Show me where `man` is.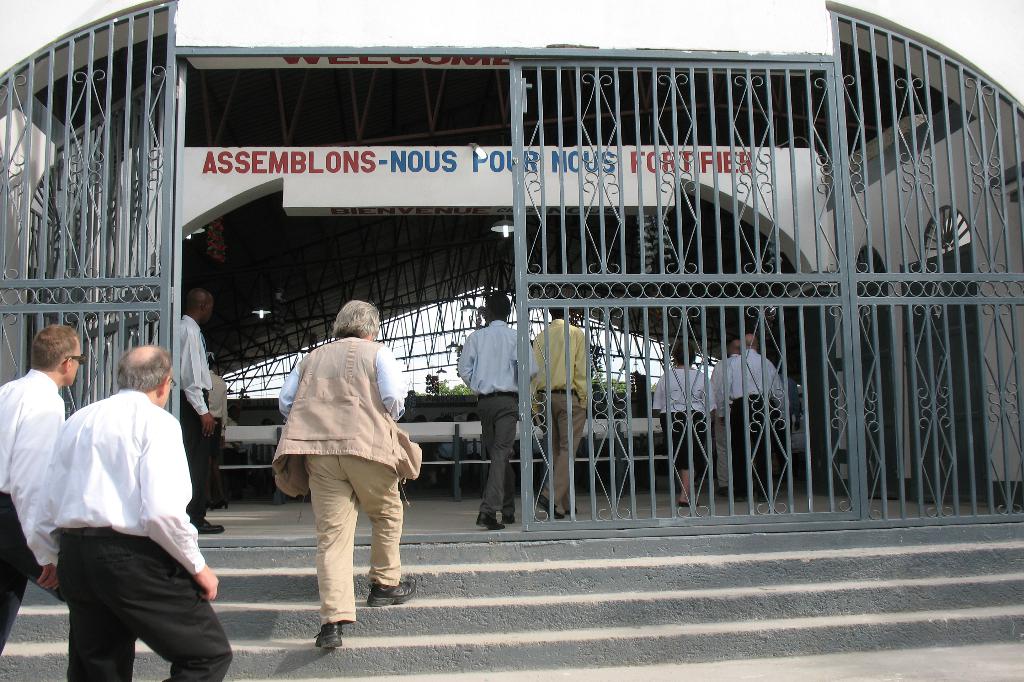
`man` is at <bbox>36, 328, 219, 671</bbox>.
